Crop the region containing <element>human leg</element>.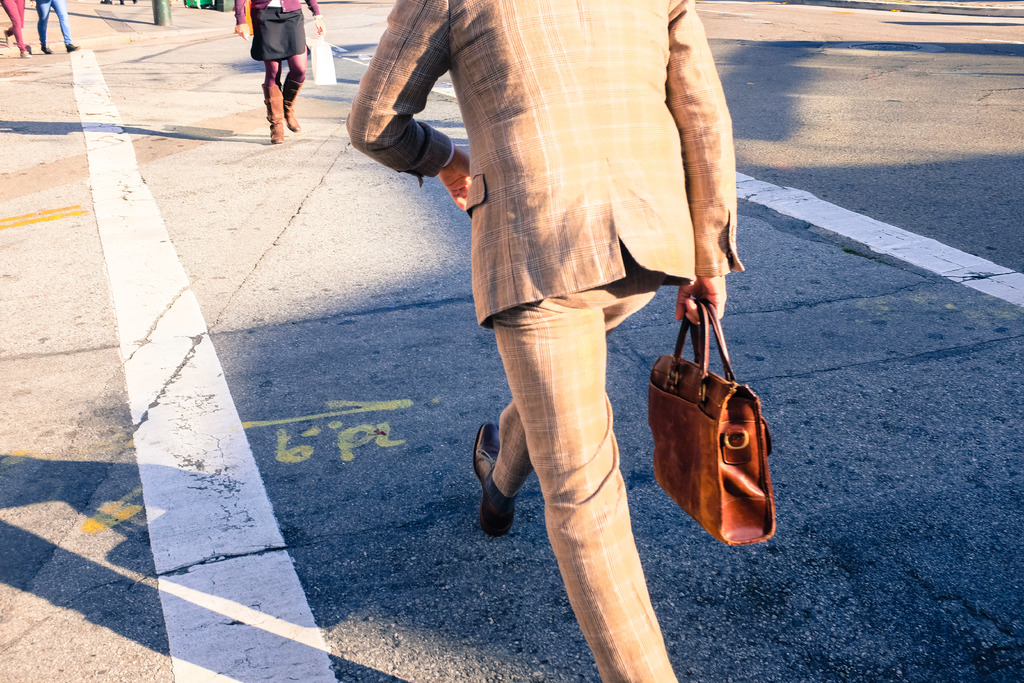
Crop region: [left=489, top=234, right=673, bottom=682].
